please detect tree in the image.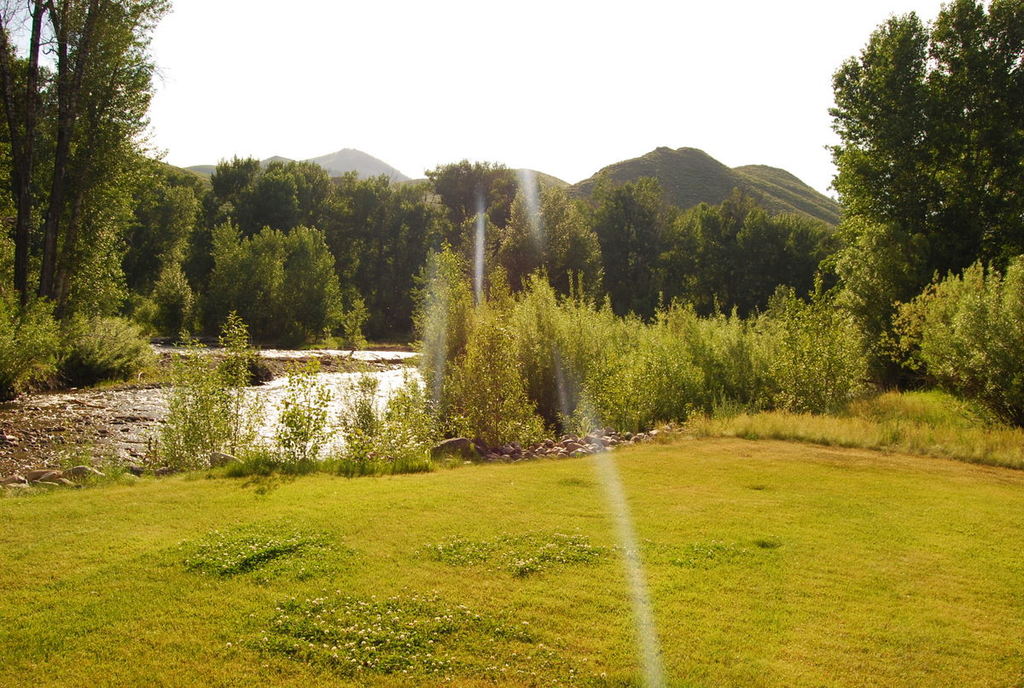
box(806, 16, 1001, 428).
